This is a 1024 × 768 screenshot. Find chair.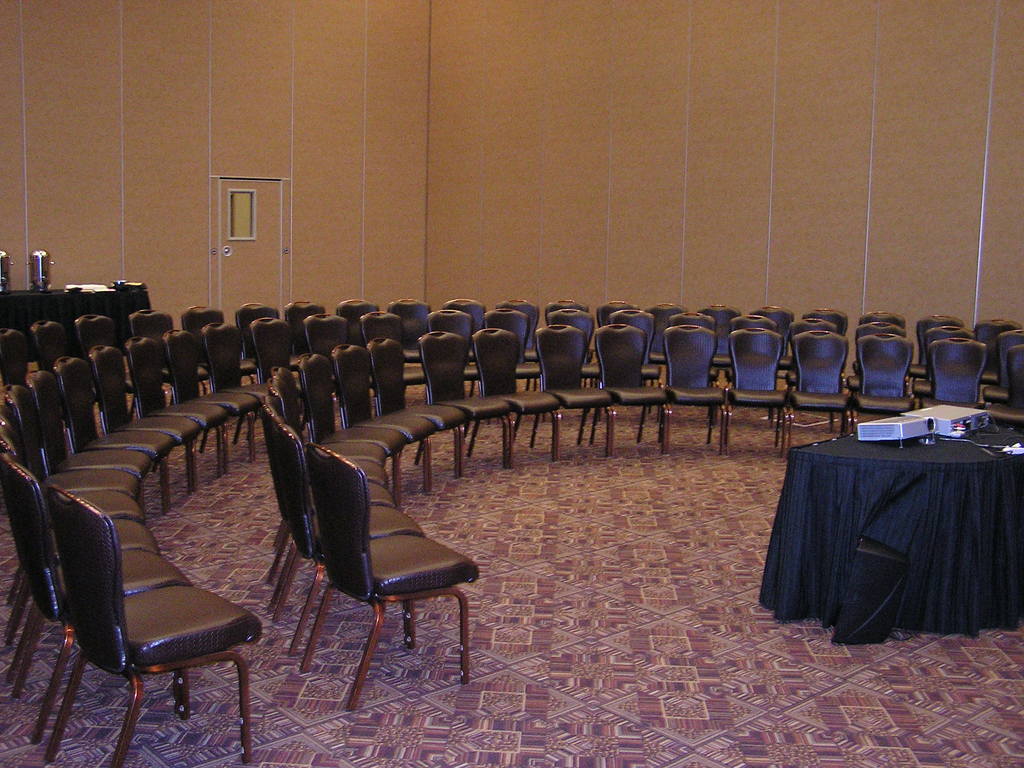
Bounding box: x1=493 y1=299 x2=541 y2=376.
